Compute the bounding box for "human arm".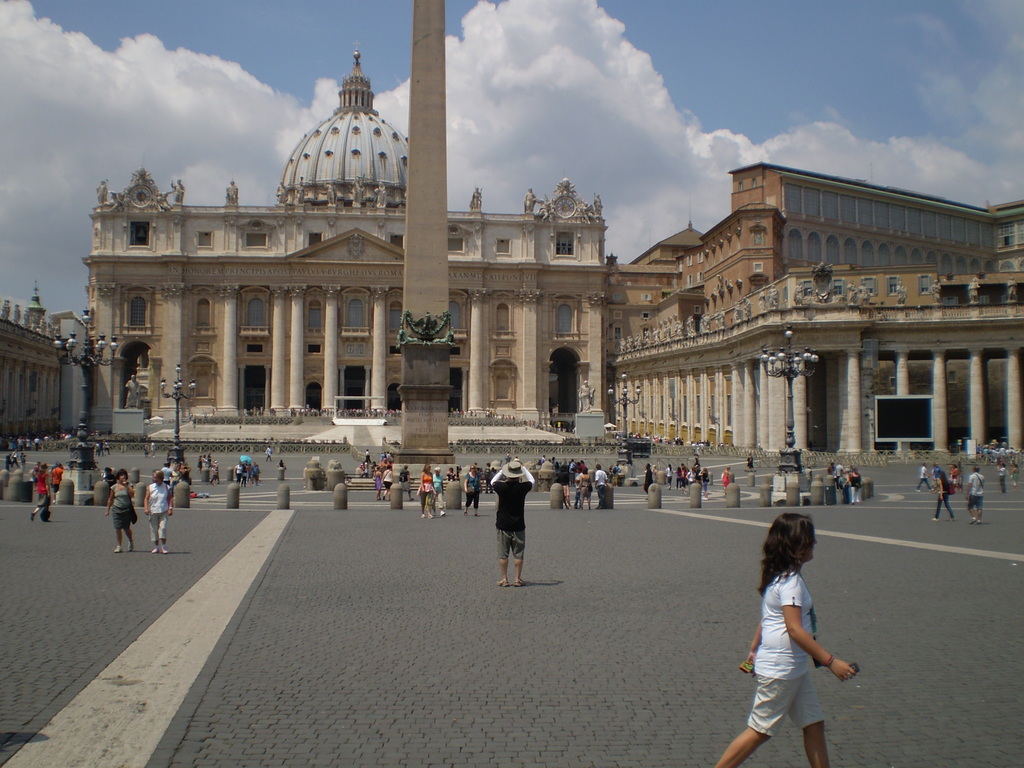
{"left": 165, "top": 484, "right": 175, "bottom": 516}.
